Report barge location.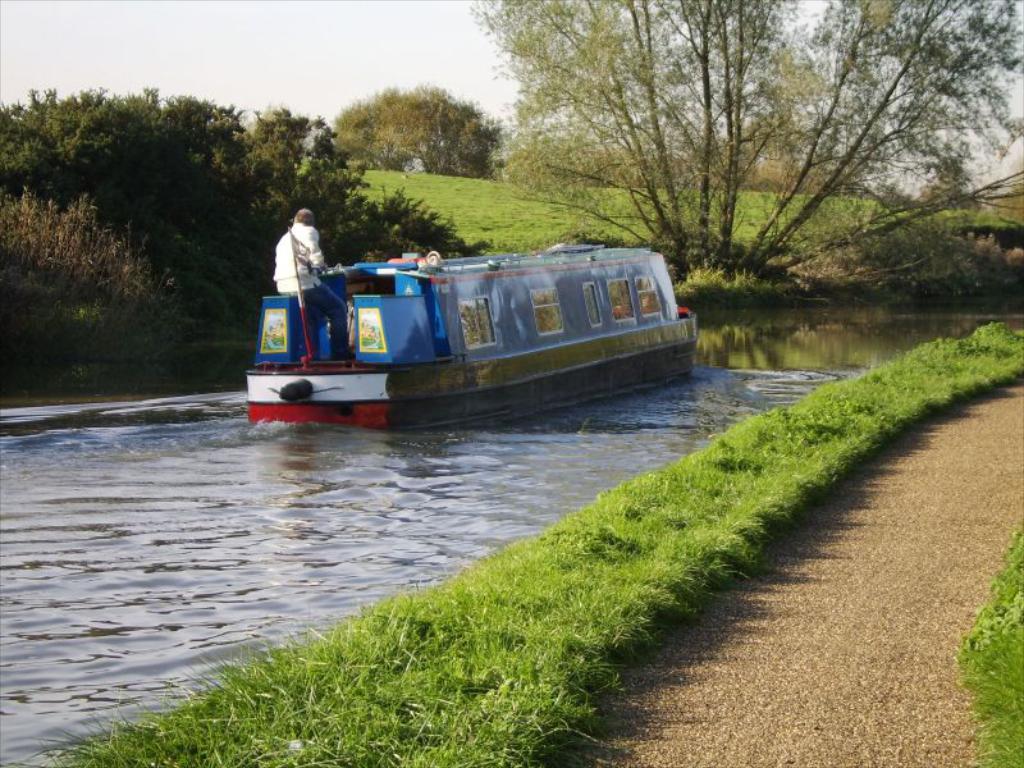
Report: bbox=[247, 228, 698, 438].
